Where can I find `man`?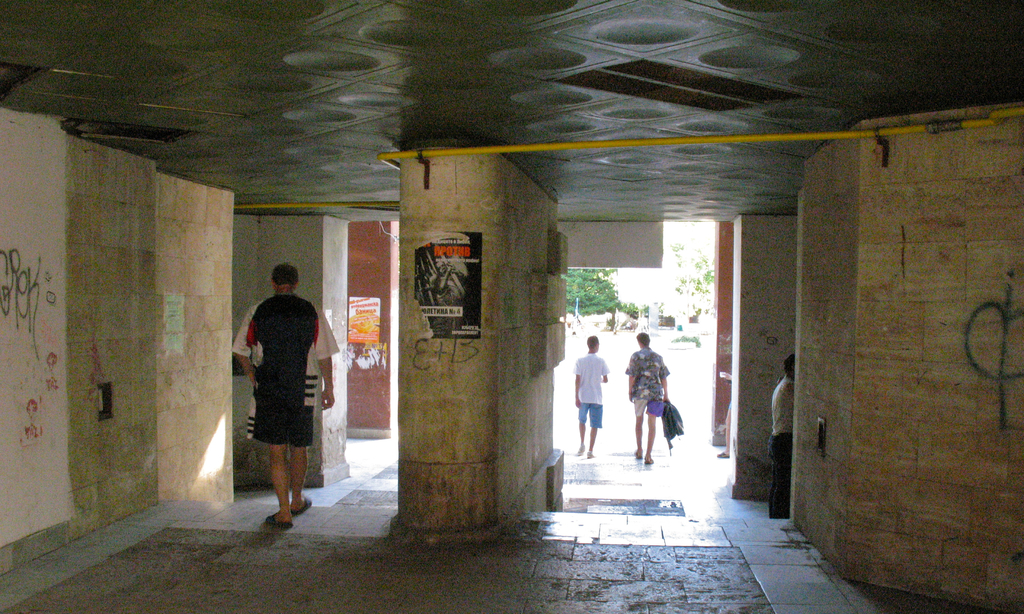
You can find it at 570,332,609,457.
